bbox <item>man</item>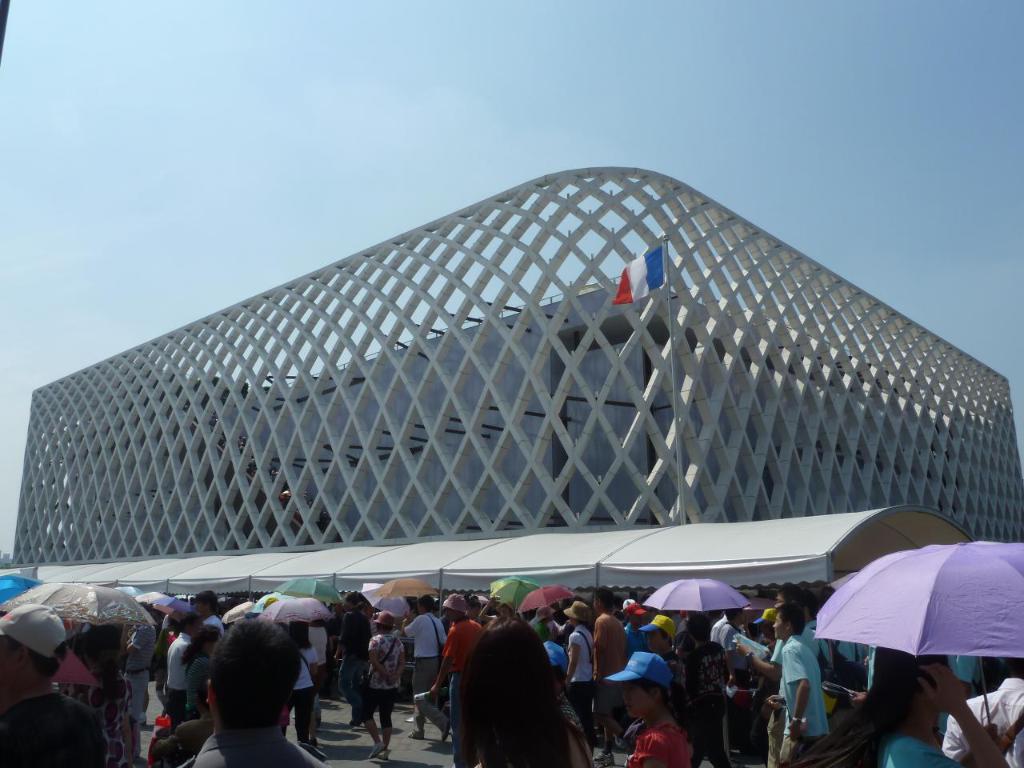
select_region(709, 609, 745, 650)
